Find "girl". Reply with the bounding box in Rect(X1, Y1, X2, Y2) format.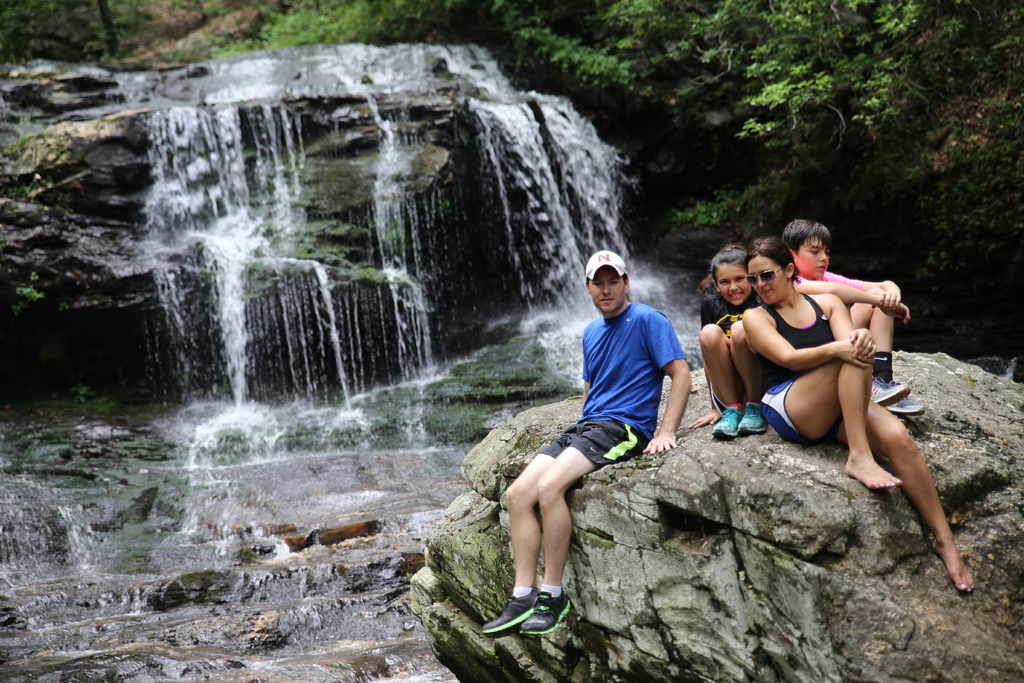
Rect(686, 245, 769, 441).
